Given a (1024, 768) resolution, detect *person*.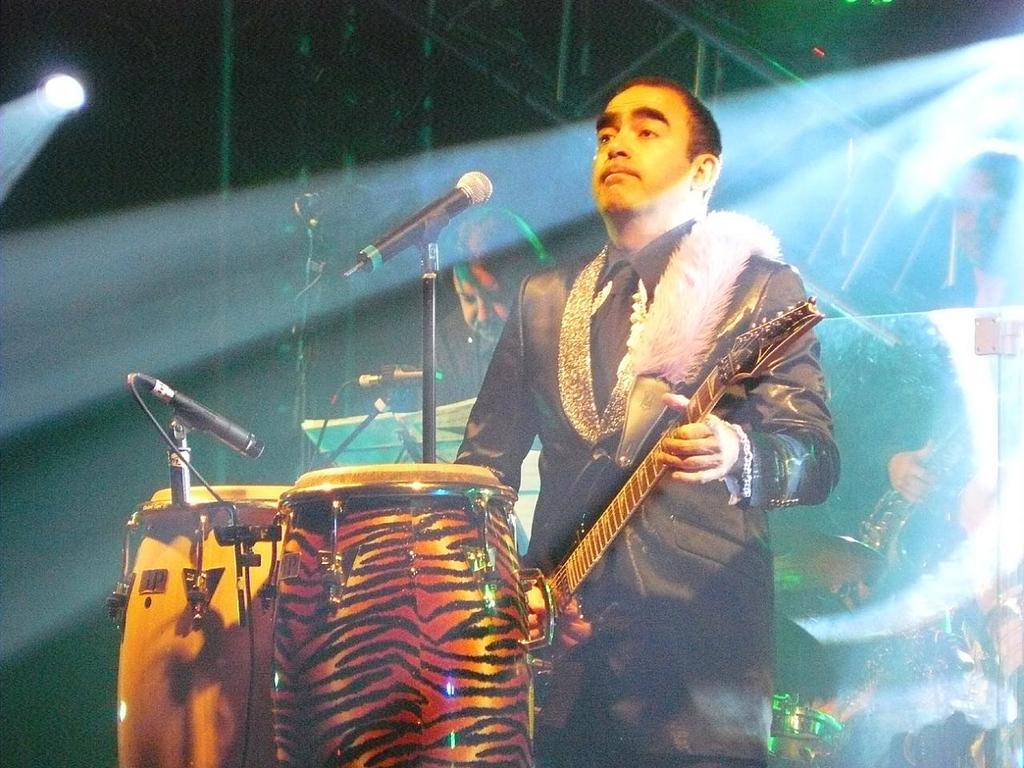
459, 74, 807, 767.
